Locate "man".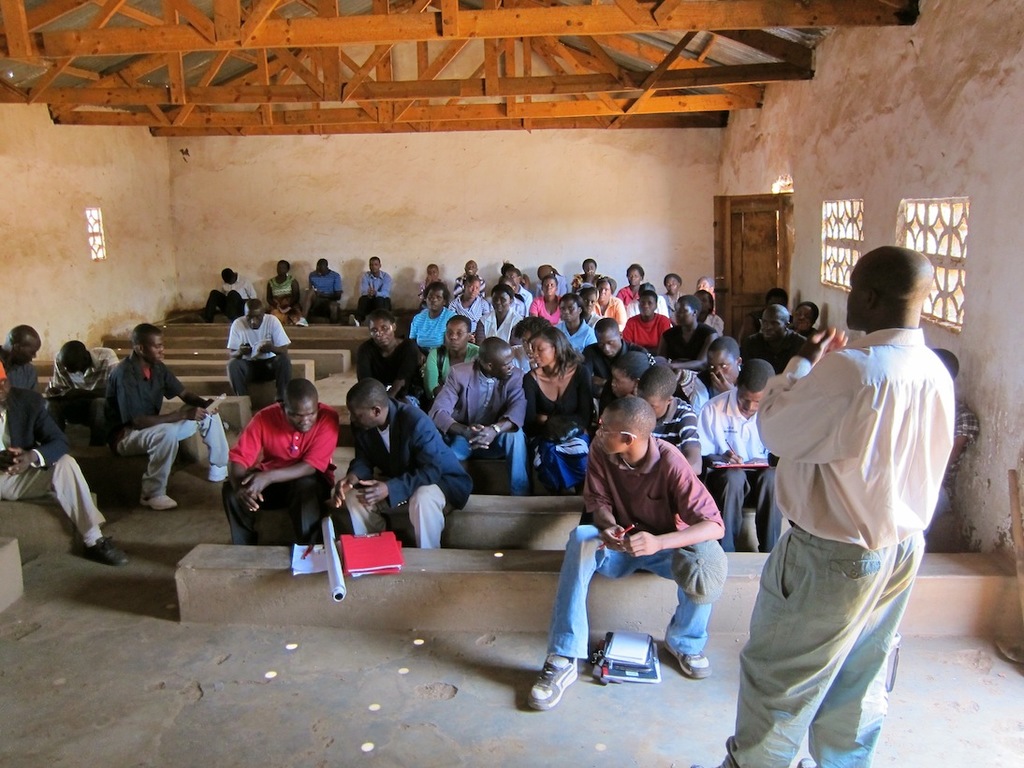
Bounding box: {"left": 573, "top": 282, "right": 606, "bottom": 318}.
